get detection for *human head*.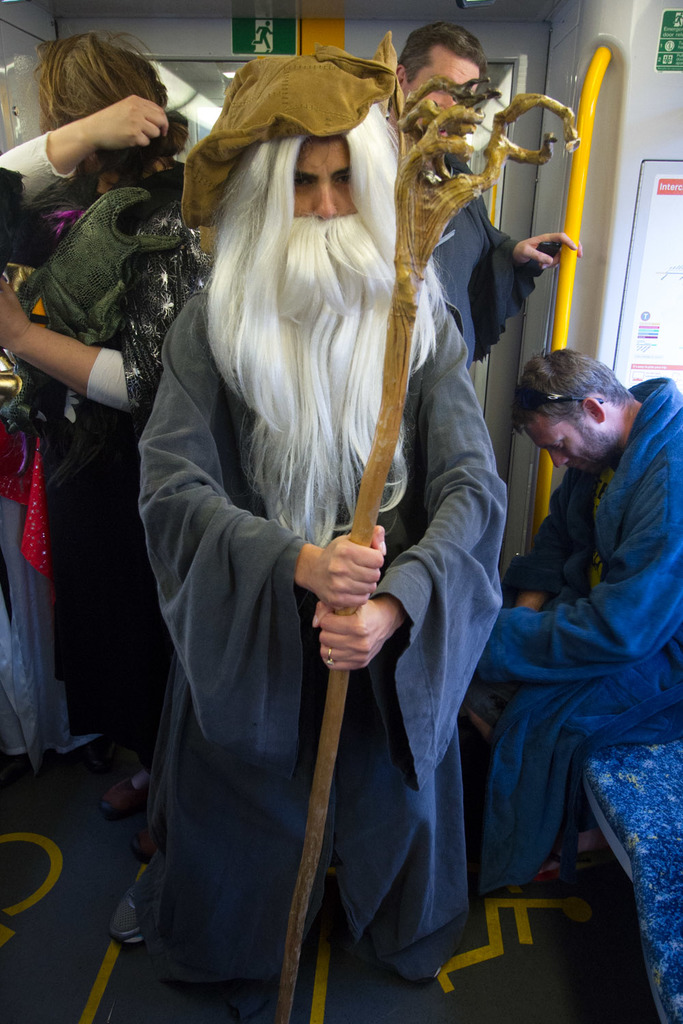
Detection: bbox=(43, 24, 190, 198).
